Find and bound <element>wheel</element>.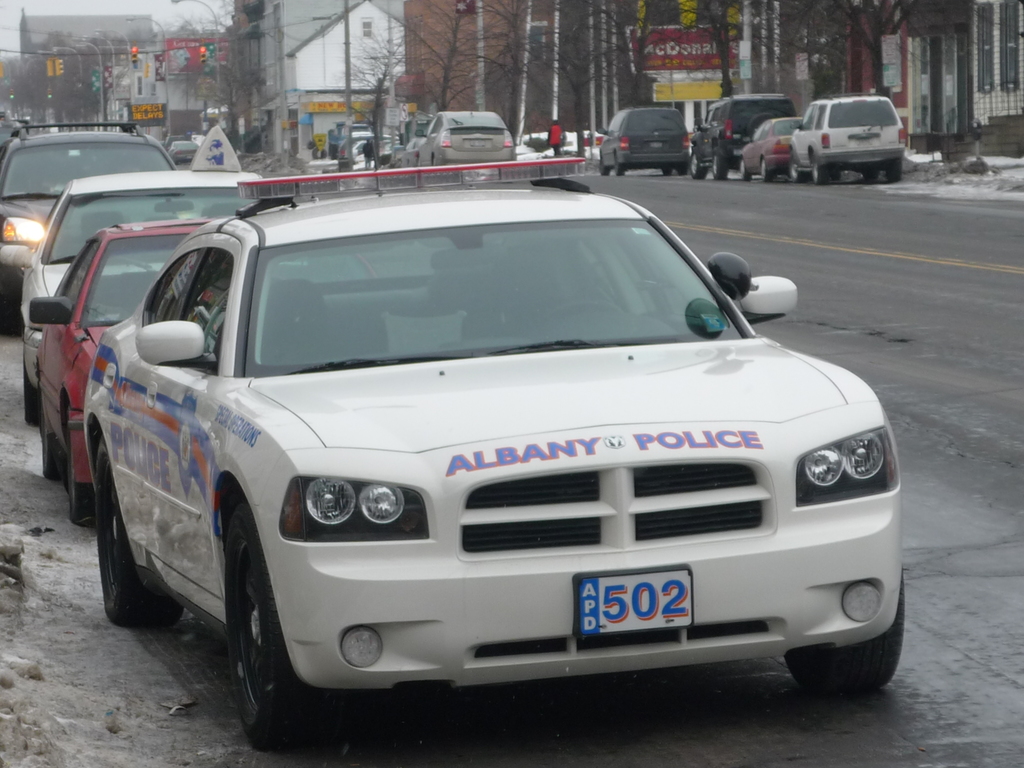
Bound: bbox(95, 433, 181, 630).
